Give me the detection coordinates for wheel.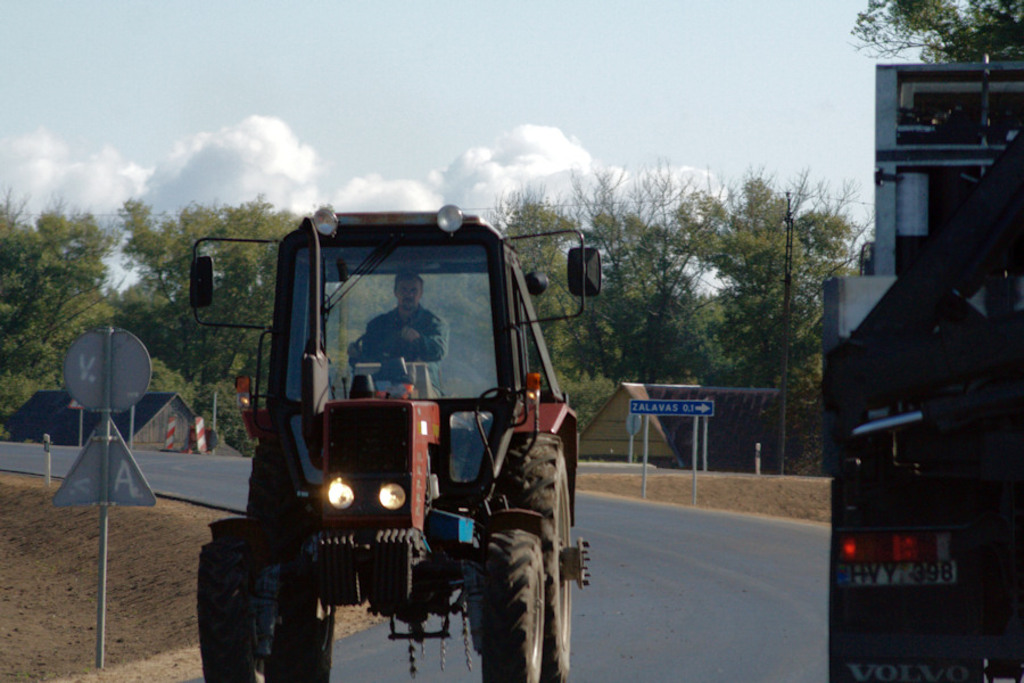
[left=273, top=599, right=331, bottom=682].
